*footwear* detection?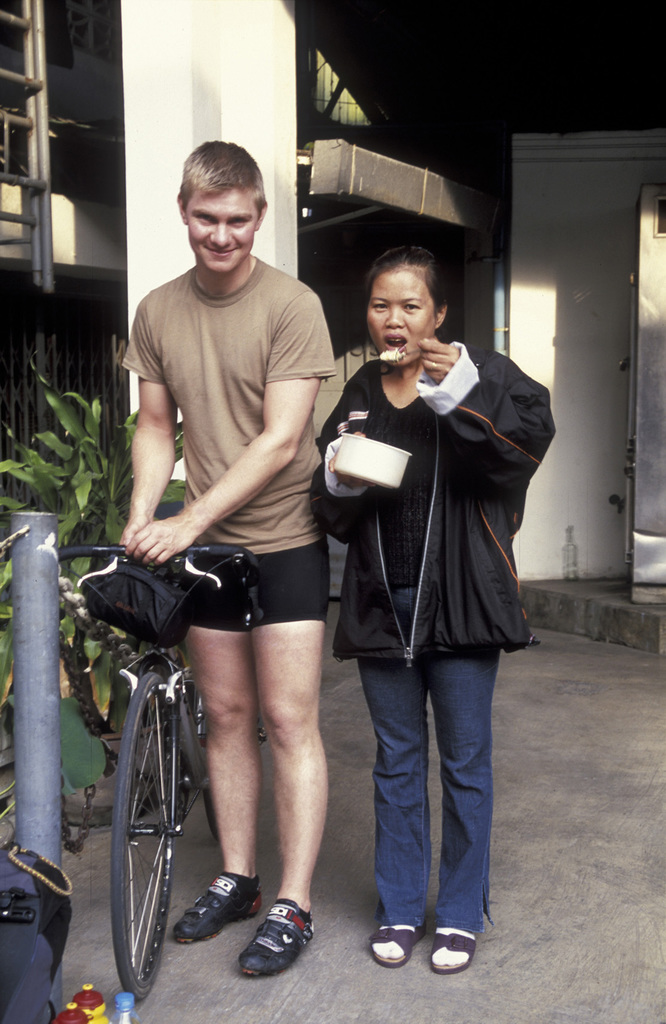
428 925 477 977
